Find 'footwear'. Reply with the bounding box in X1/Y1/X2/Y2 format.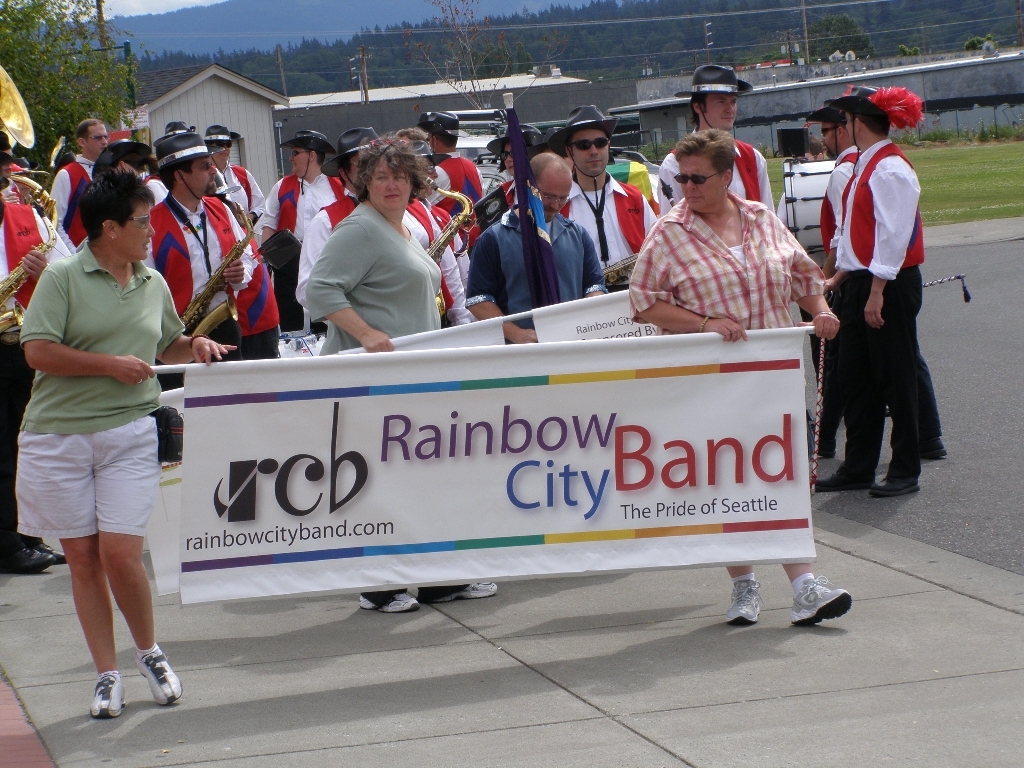
421/582/497/605.
